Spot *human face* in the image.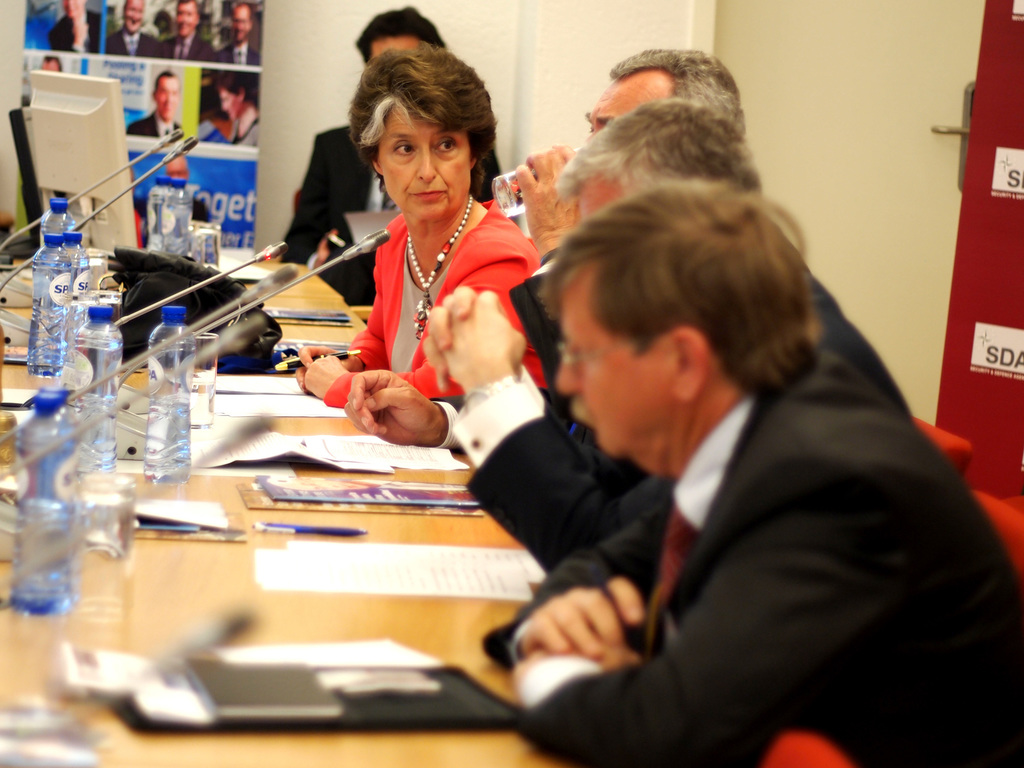
*human face* found at (left=377, top=108, right=472, bottom=223).
